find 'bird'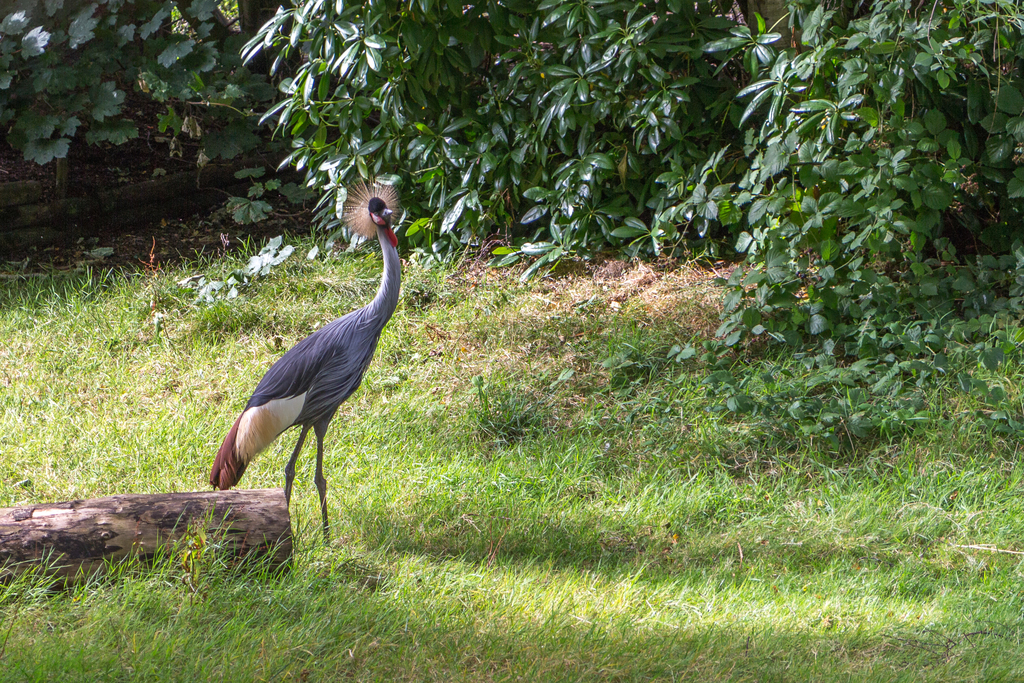
rect(201, 201, 420, 553)
